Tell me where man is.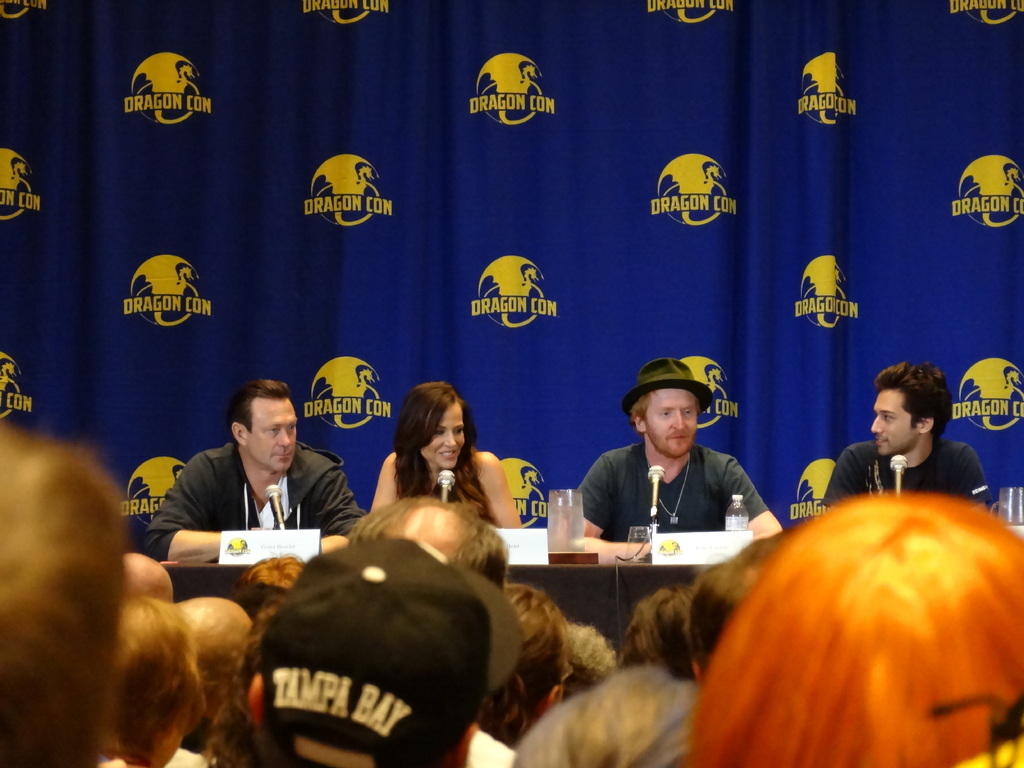
man is at crop(348, 492, 516, 767).
